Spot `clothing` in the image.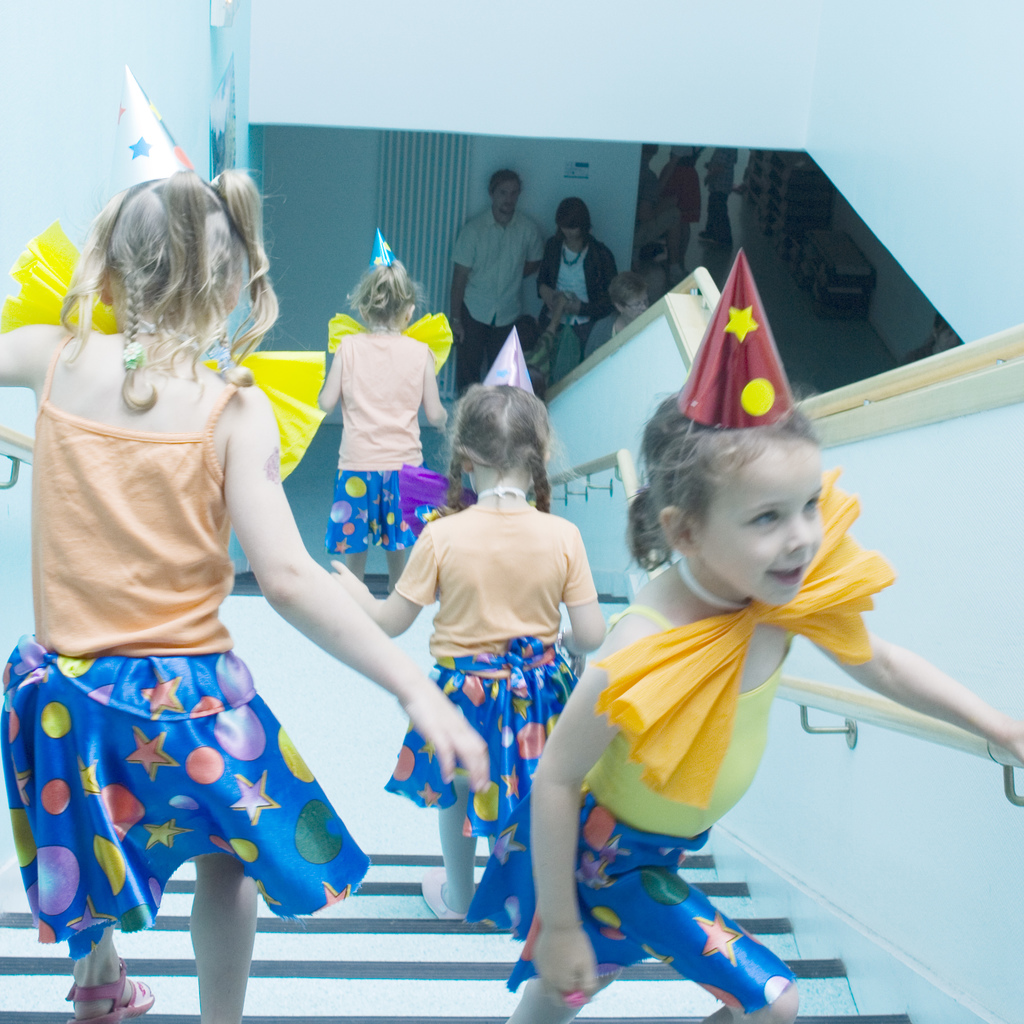
`clothing` found at (left=562, top=237, right=590, bottom=326).
